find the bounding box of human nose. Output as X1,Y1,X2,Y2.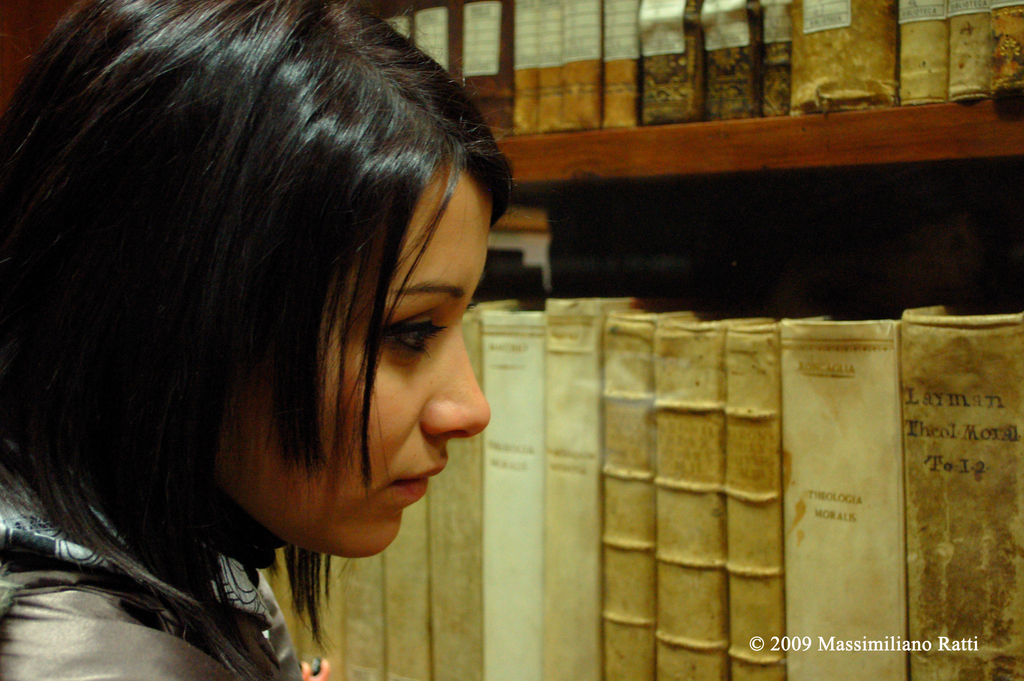
416,318,493,441.
